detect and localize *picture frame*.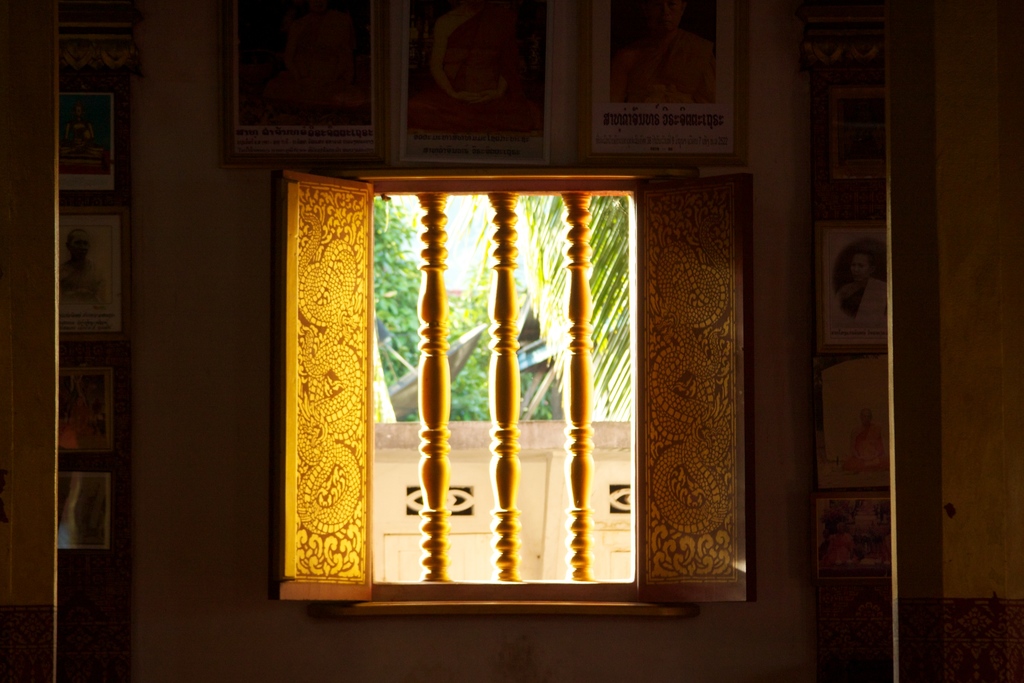
Localized at select_region(215, 0, 390, 173).
